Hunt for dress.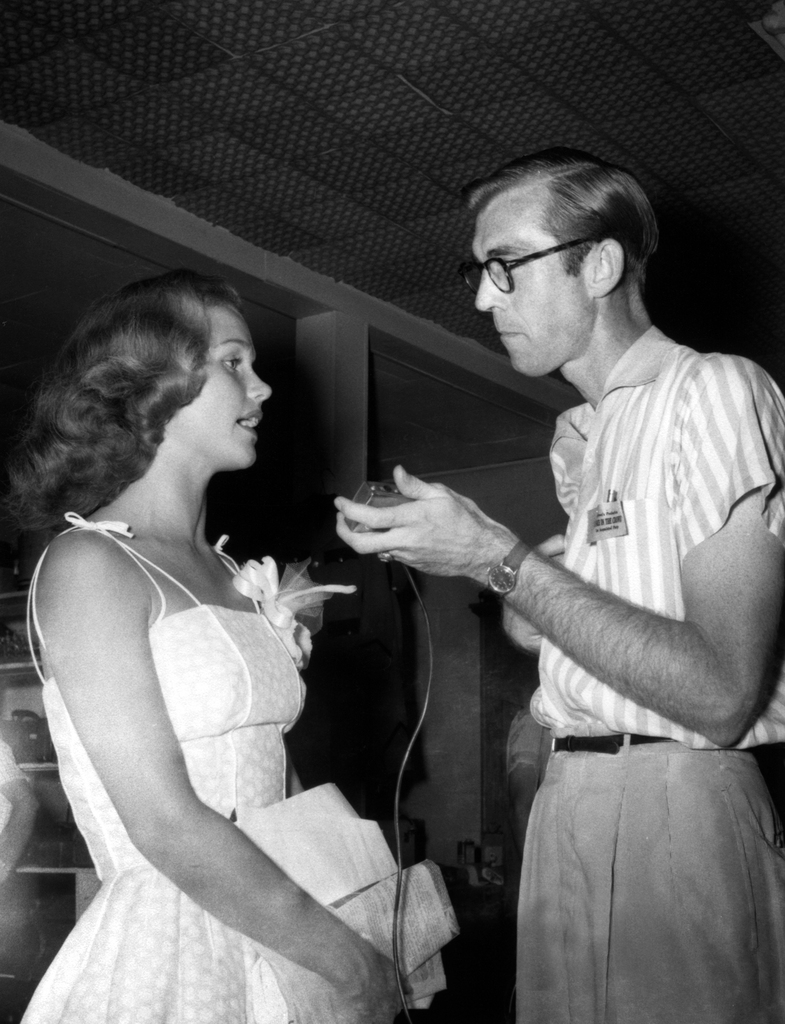
Hunted down at Rect(15, 508, 365, 1023).
